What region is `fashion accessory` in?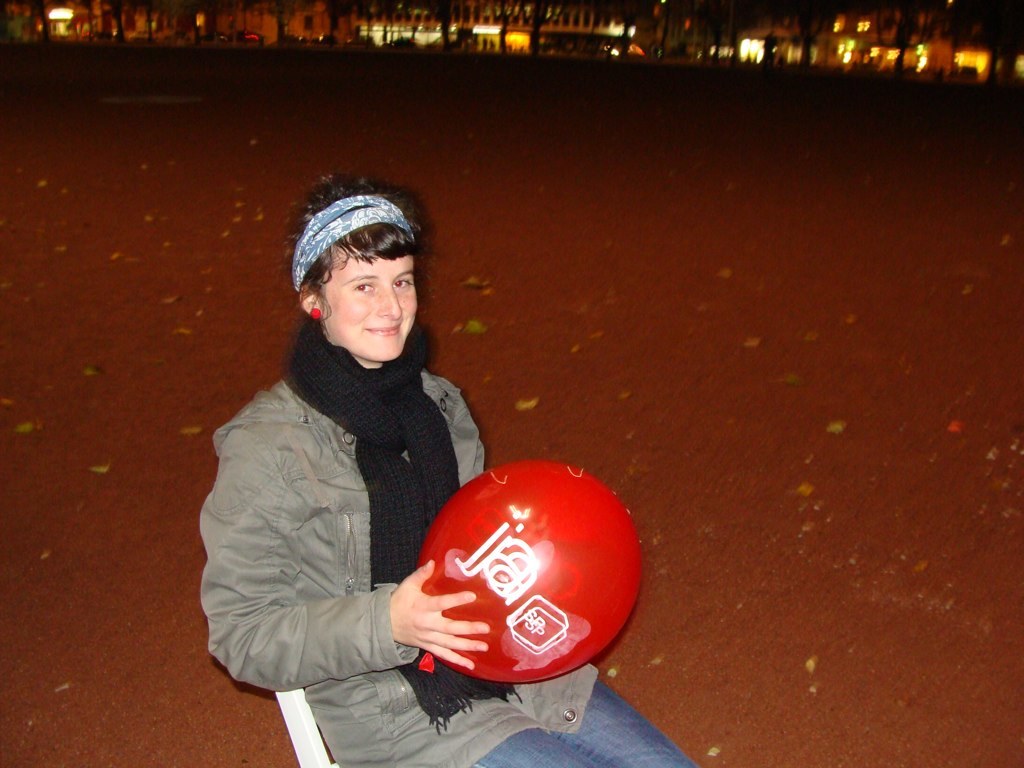
box=[308, 306, 321, 320].
